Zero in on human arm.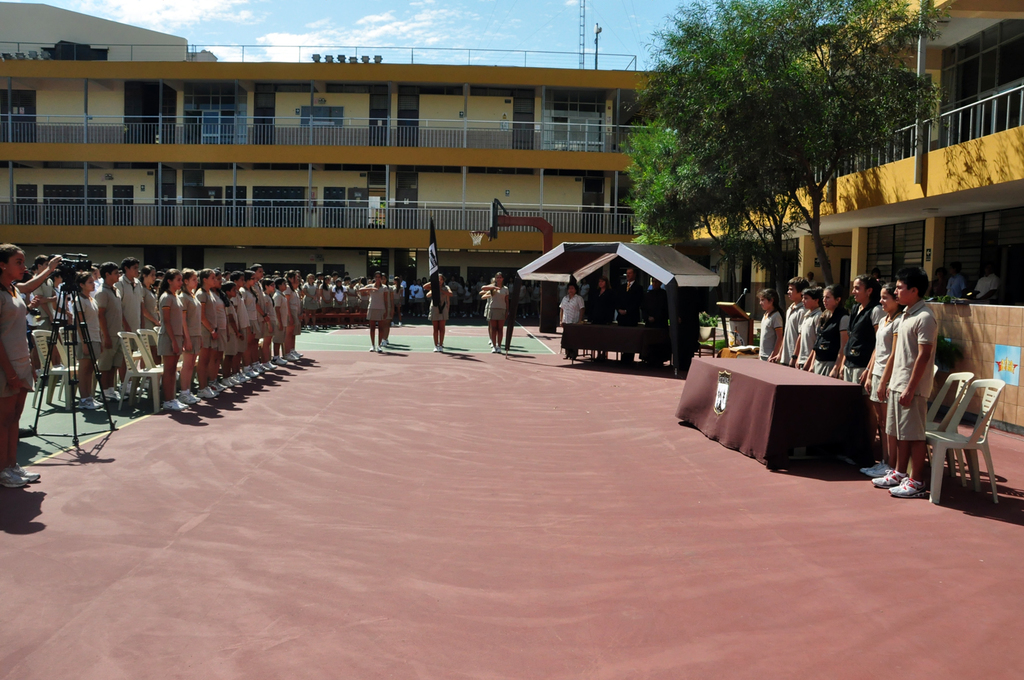
Zeroed in: locate(102, 301, 112, 352).
